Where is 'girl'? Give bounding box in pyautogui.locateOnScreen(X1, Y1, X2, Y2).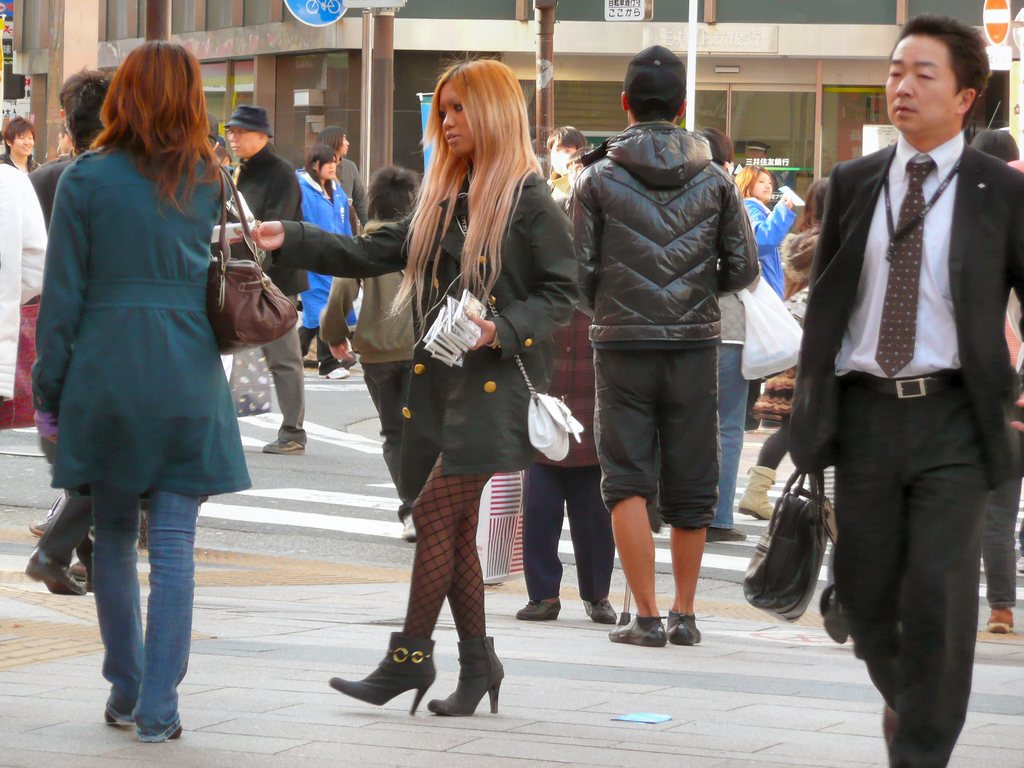
pyautogui.locateOnScreen(31, 44, 250, 742).
